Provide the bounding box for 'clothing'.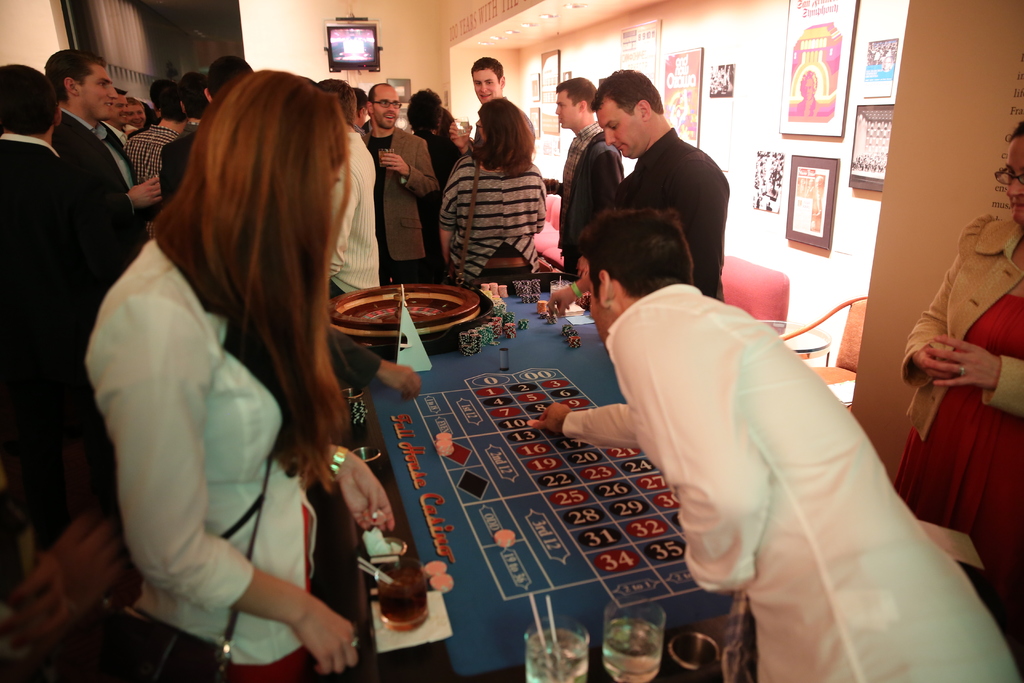
363:124:436:287.
